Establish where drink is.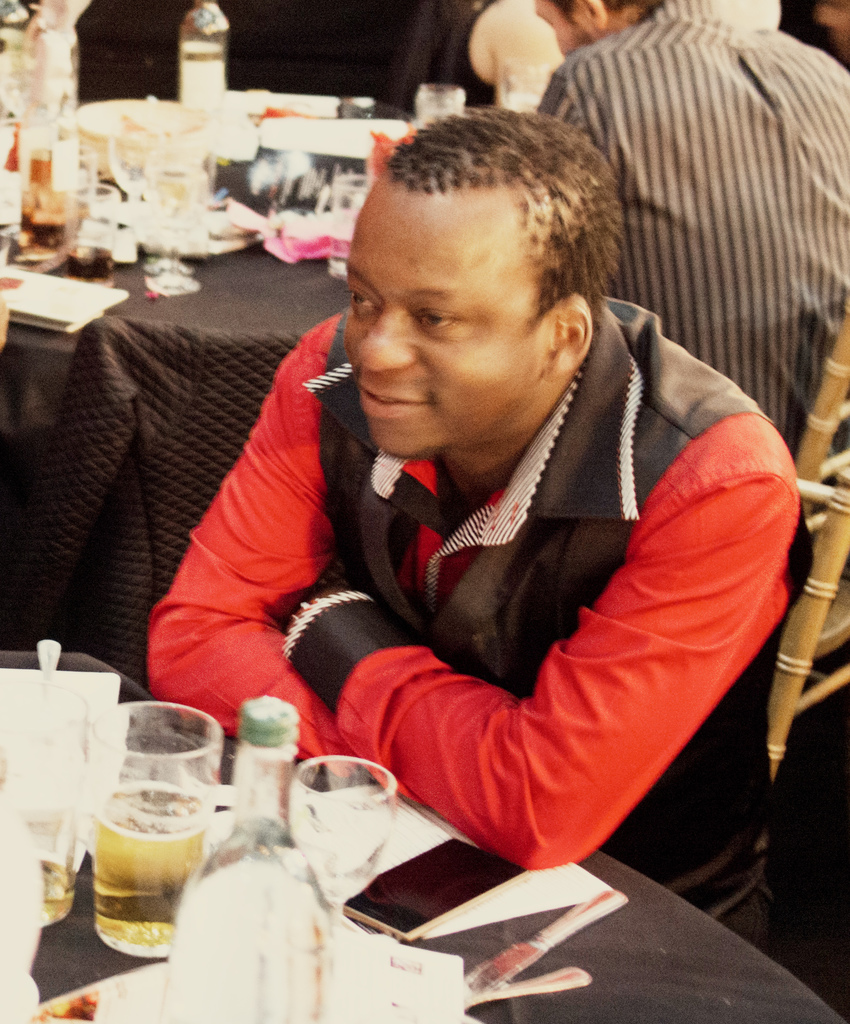
Established at box(94, 780, 216, 961).
